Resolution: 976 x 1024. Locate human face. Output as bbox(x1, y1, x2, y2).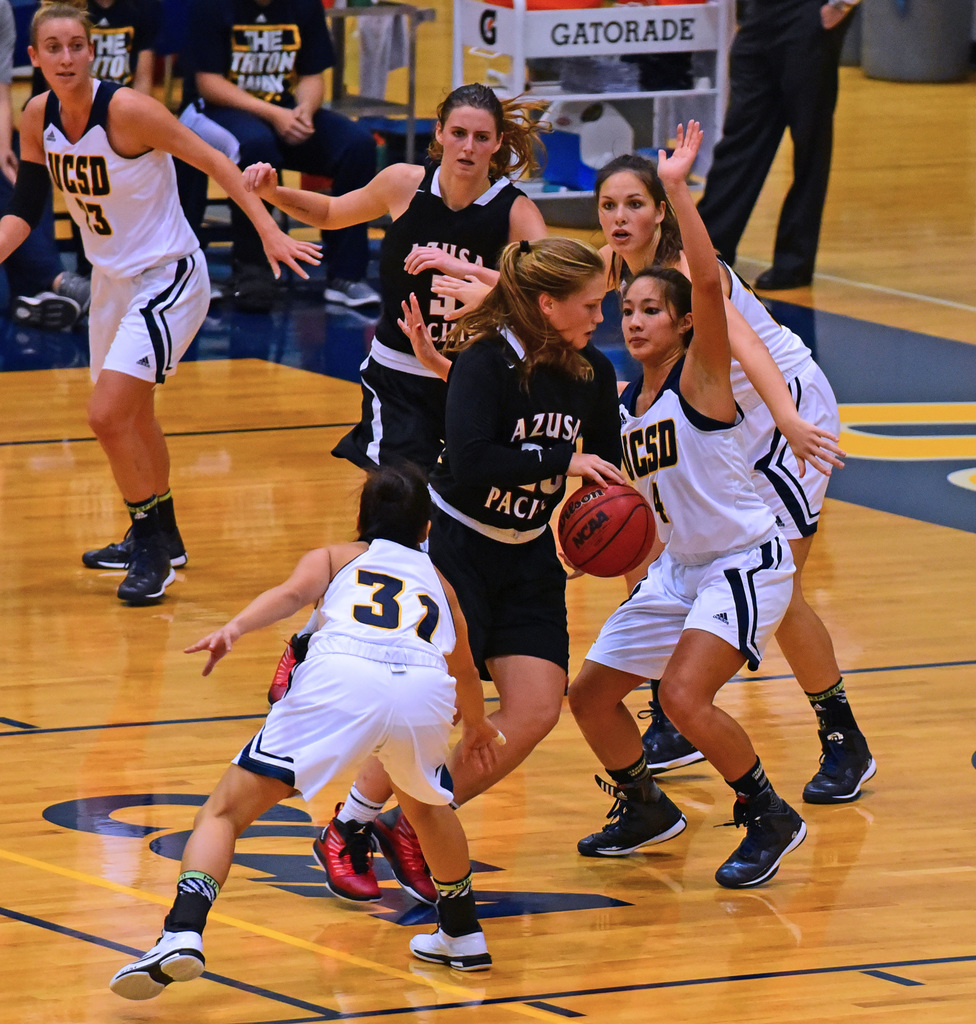
bbox(620, 278, 680, 364).
